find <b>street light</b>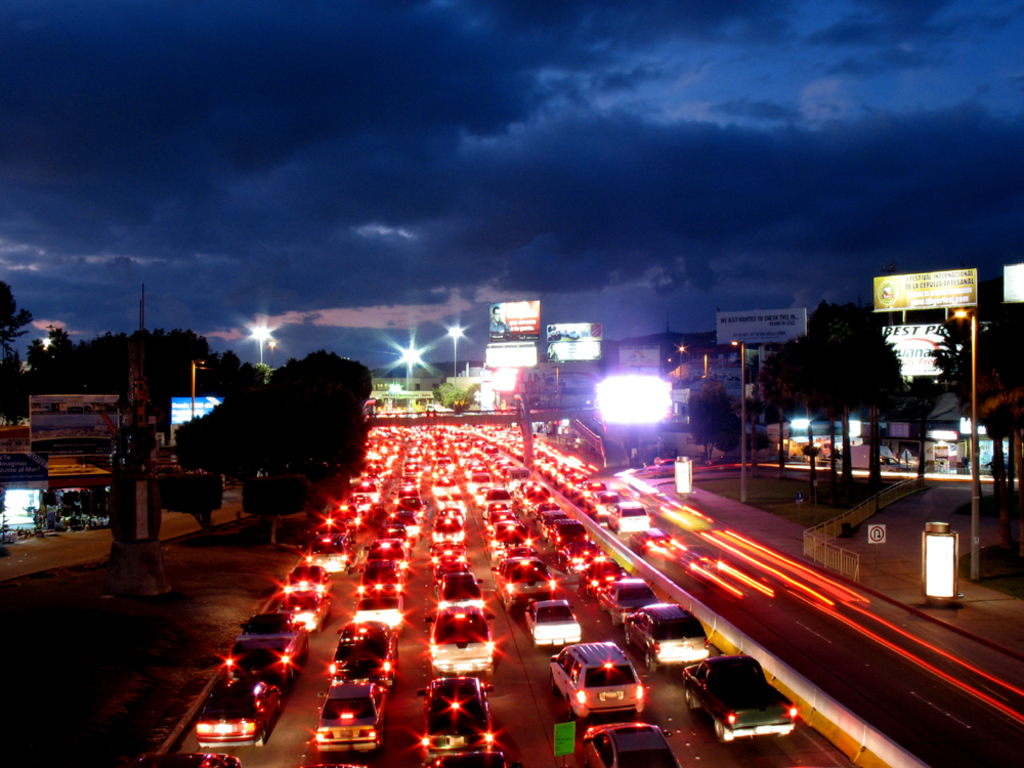
[948, 302, 980, 588]
